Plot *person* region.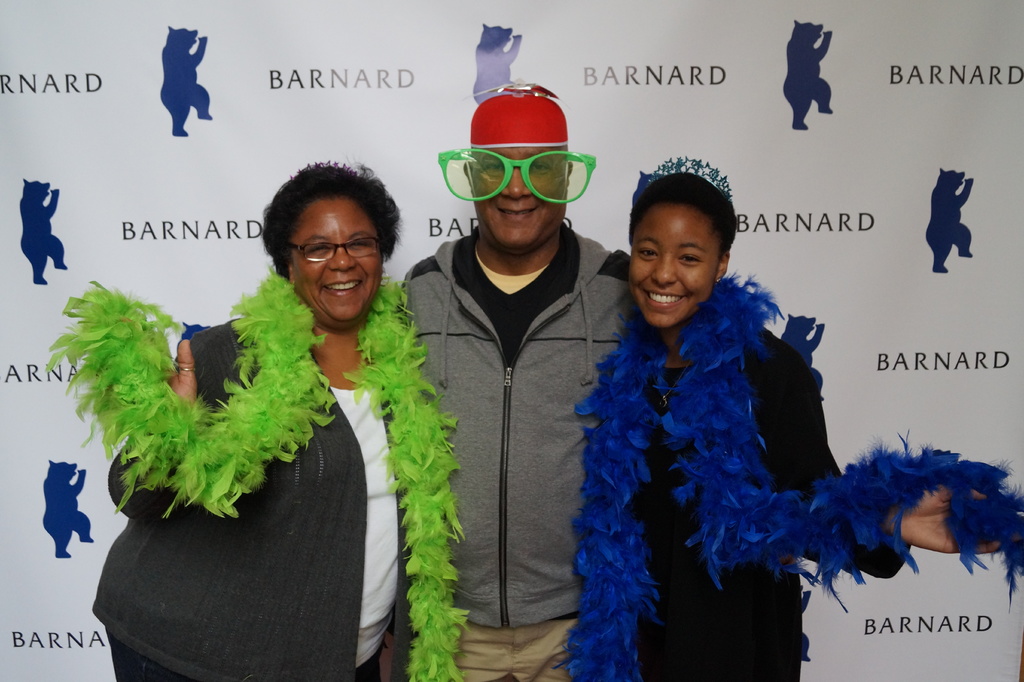
Plotted at [579,159,1014,681].
